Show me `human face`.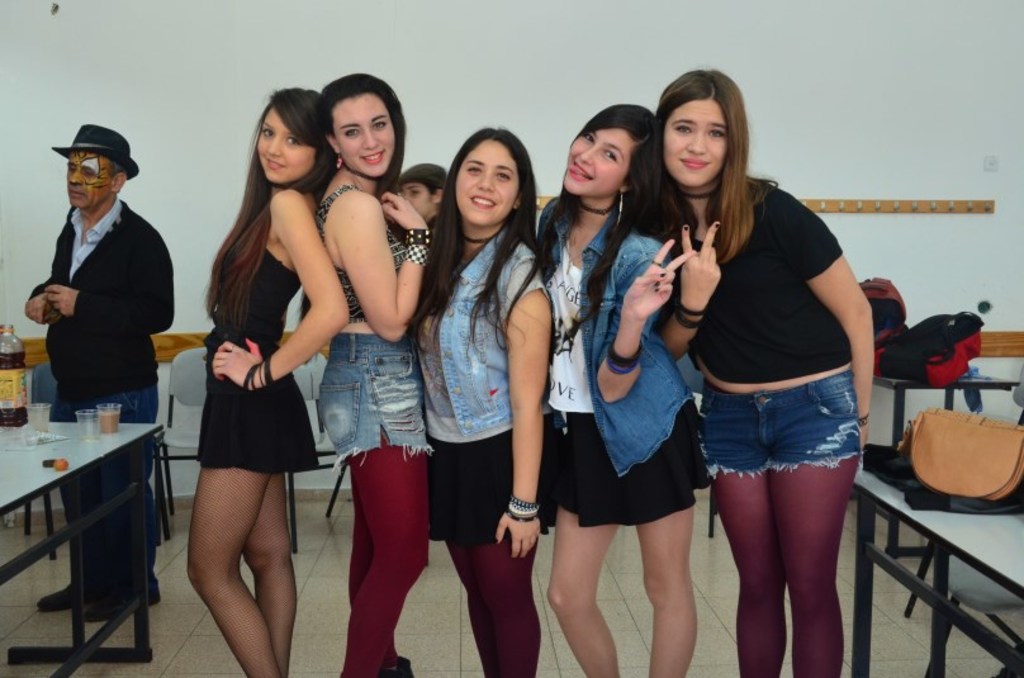
`human face` is here: bbox(333, 96, 395, 177).
